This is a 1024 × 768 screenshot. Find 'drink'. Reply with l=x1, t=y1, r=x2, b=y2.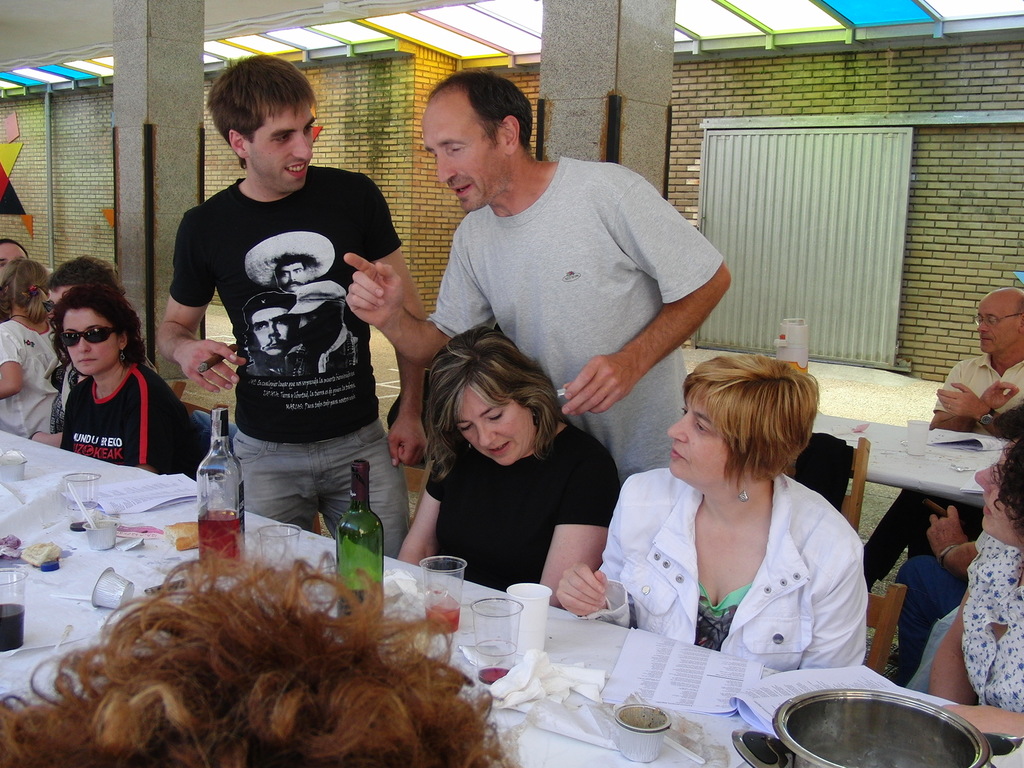
l=477, t=665, r=510, b=685.
